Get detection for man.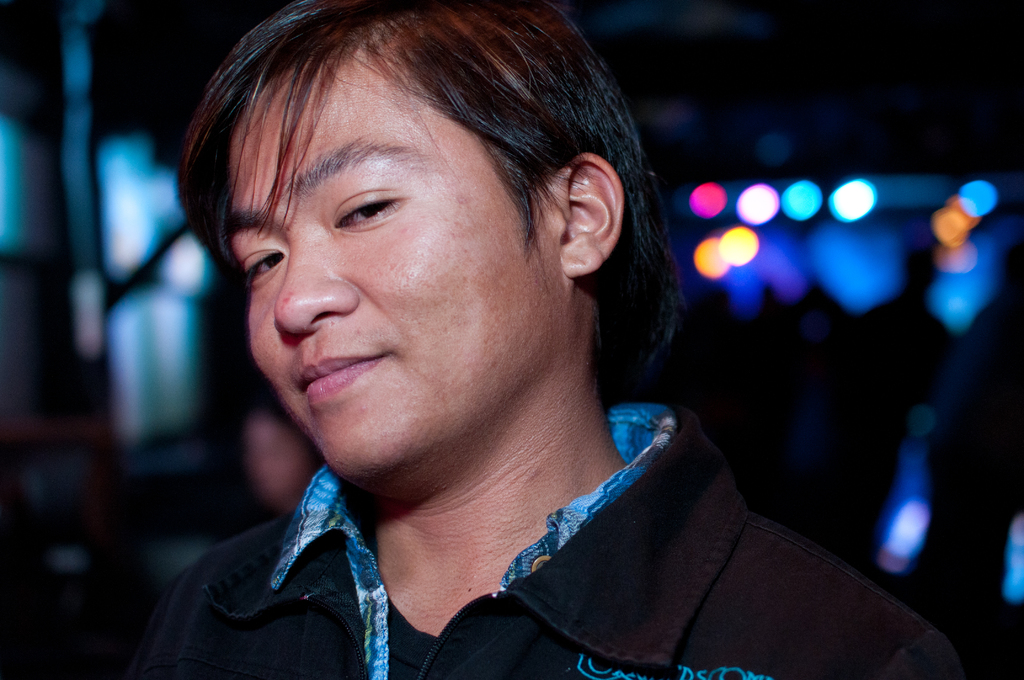
Detection: x1=168 y1=0 x2=979 y2=679.
